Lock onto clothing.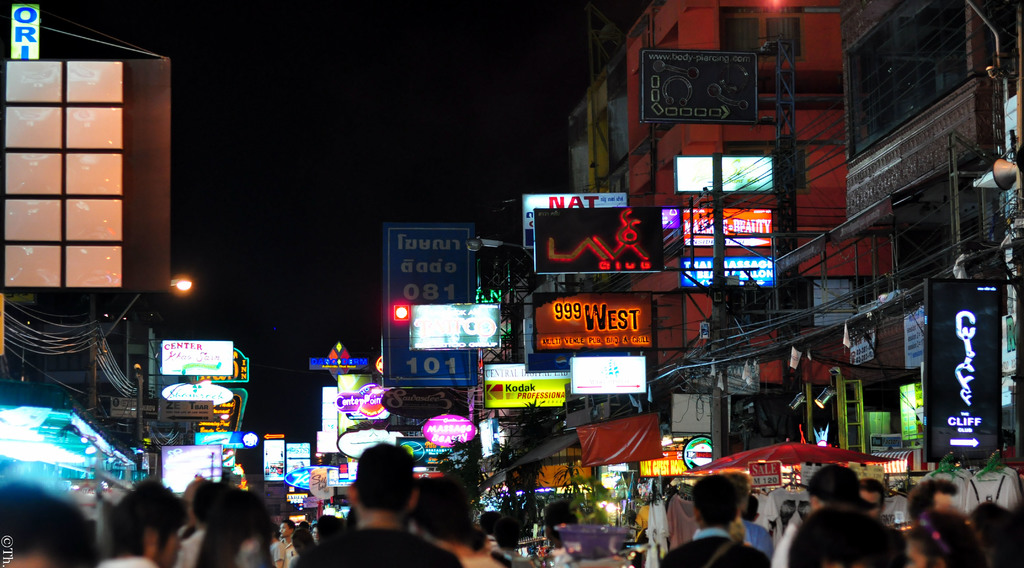
Locked: region(735, 517, 764, 552).
